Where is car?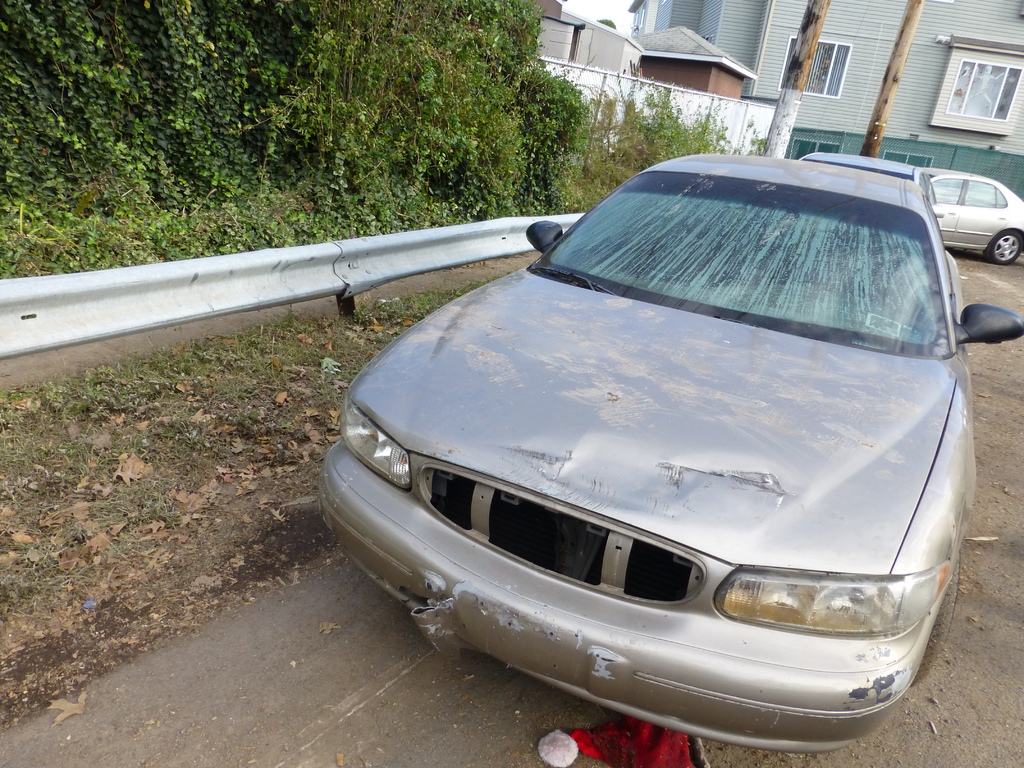
detection(312, 155, 1023, 751).
